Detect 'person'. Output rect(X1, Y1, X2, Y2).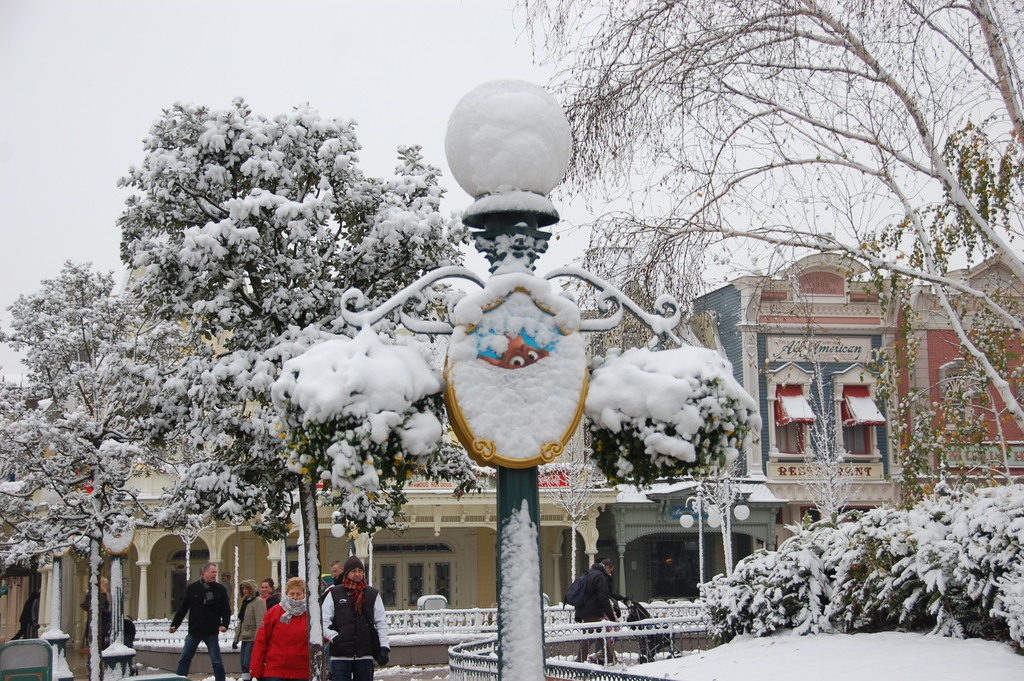
rect(8, 598, 33, 637).
